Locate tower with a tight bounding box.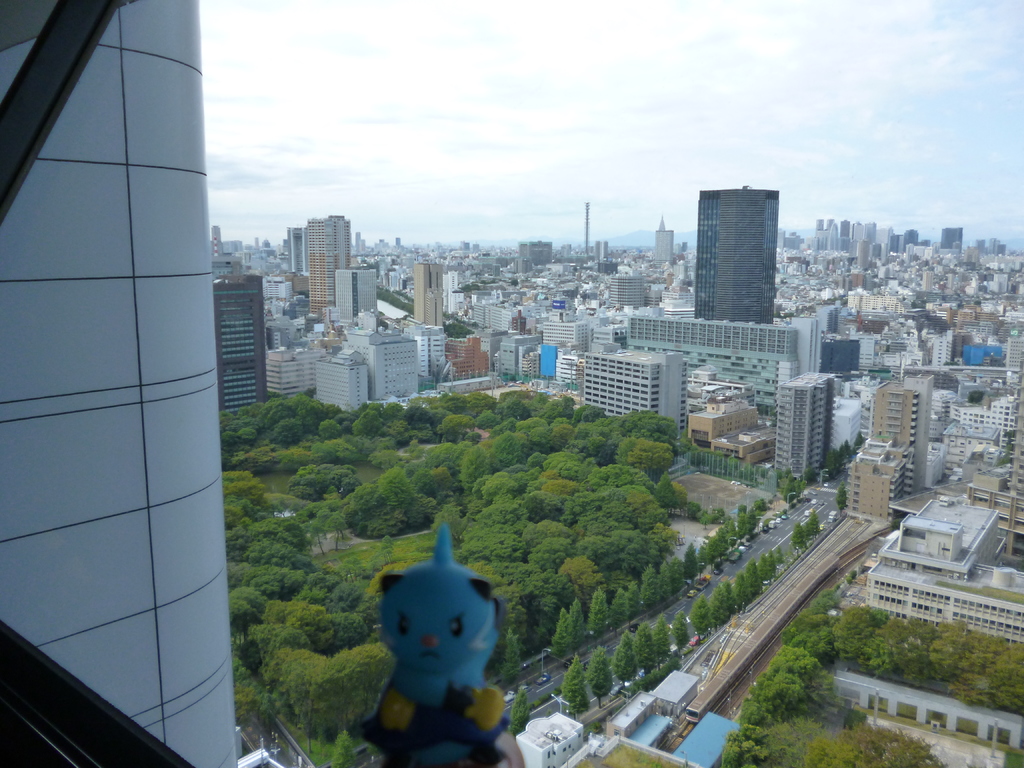
{"left": 517, "top": 243, "right": 553, "bottom": 266}.
